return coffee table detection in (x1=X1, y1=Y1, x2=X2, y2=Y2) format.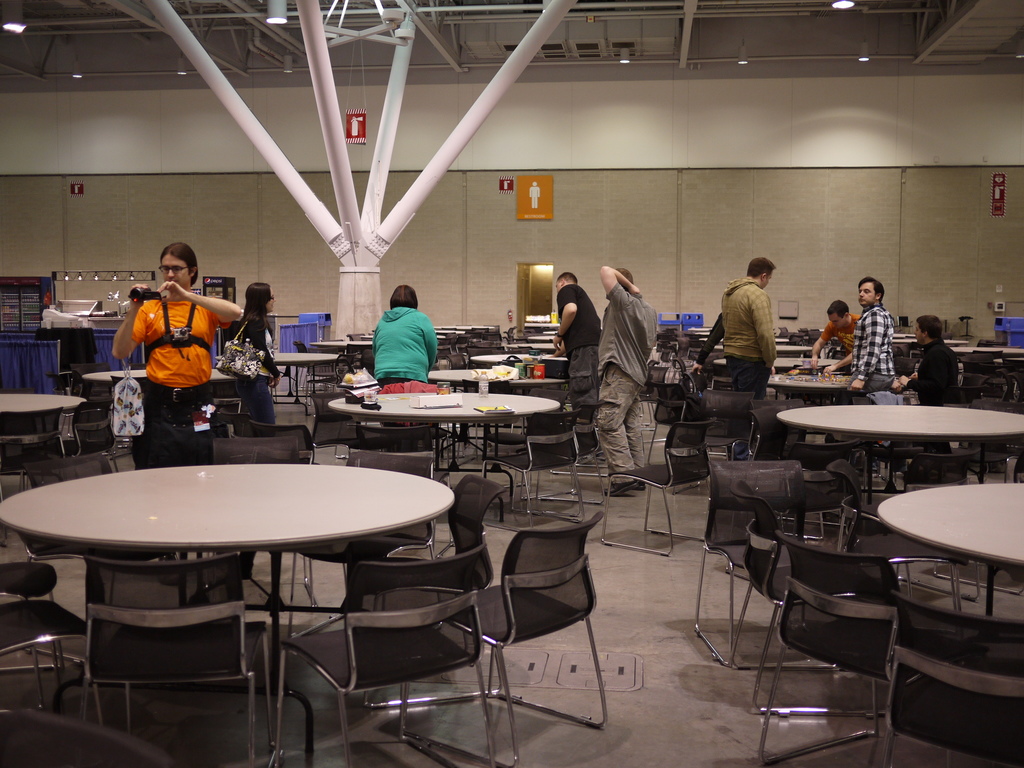
(x1=280, y1=348, x2=335, y2=365).
